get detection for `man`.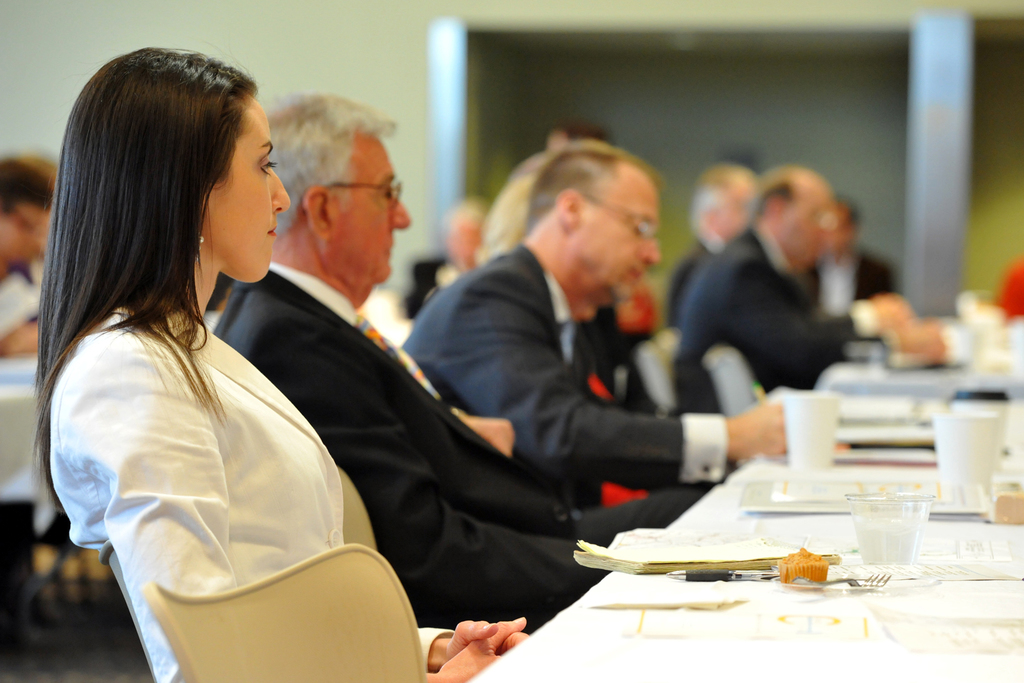
Detection: x1=661 y1=152 x2=765 y2=320.
